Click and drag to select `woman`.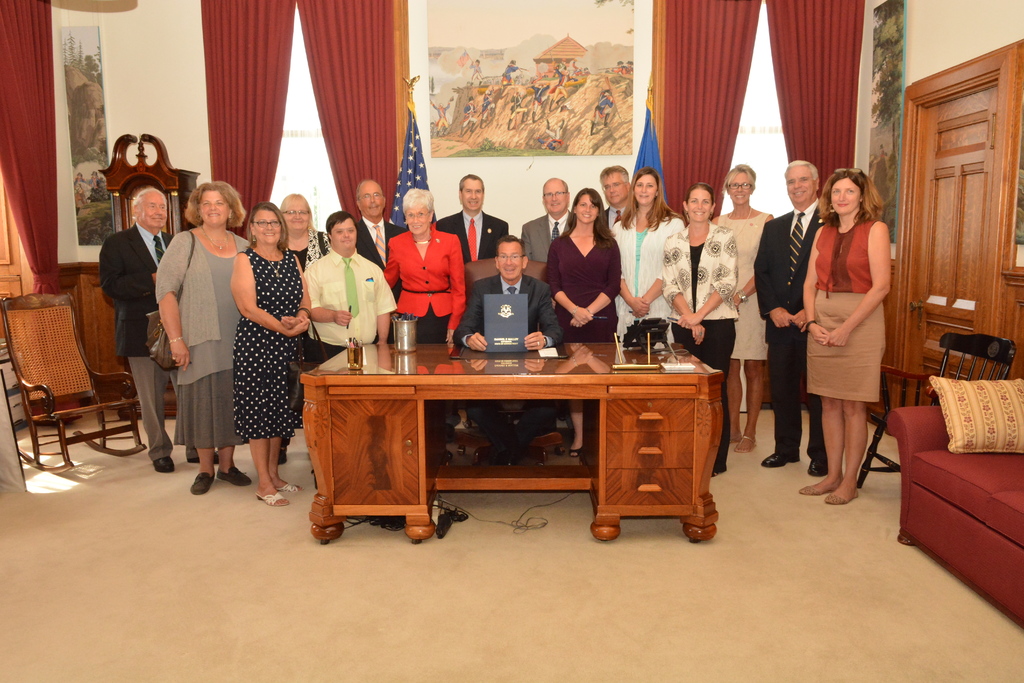
Selection: (614, 168, 687, 340).
